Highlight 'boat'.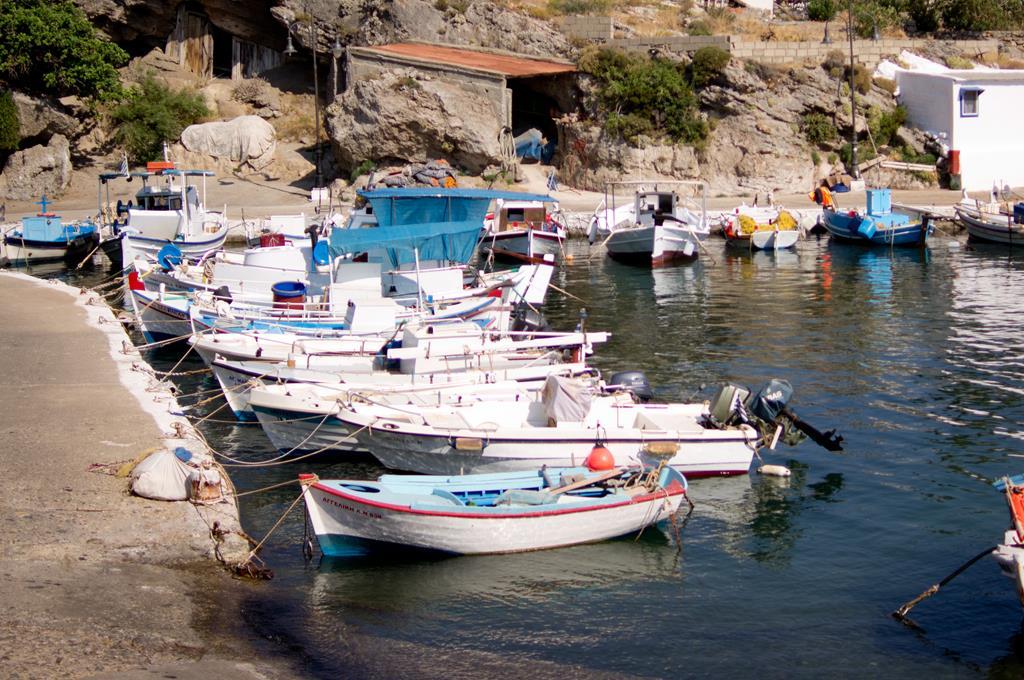
Highlighted region: 992 470 1023 601.
